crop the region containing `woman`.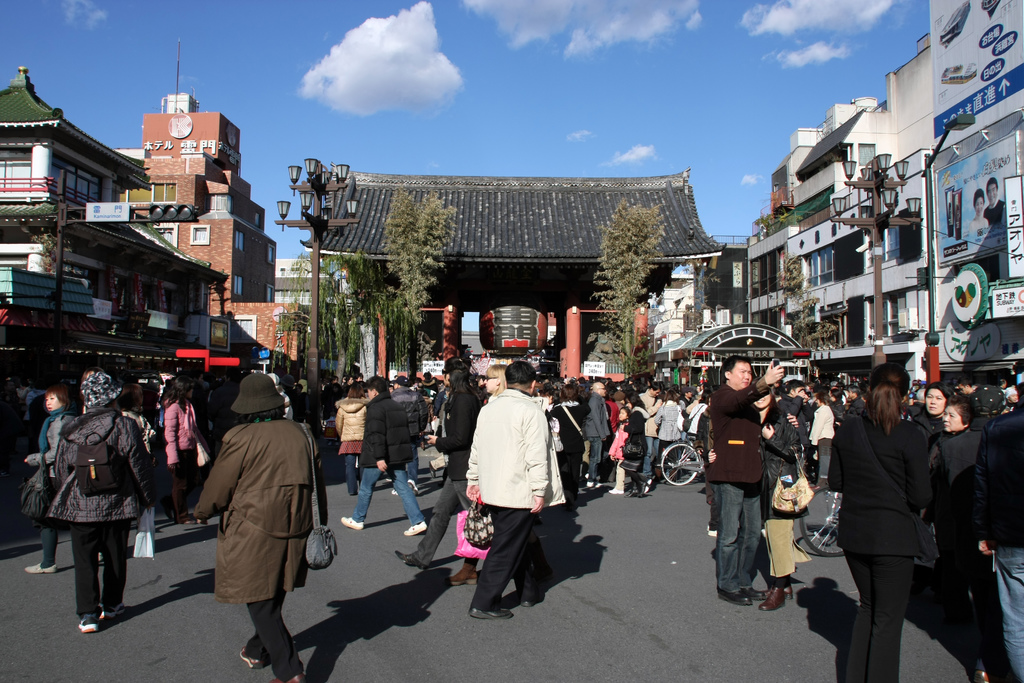
Crop region: (550, 384, 591, 511).
